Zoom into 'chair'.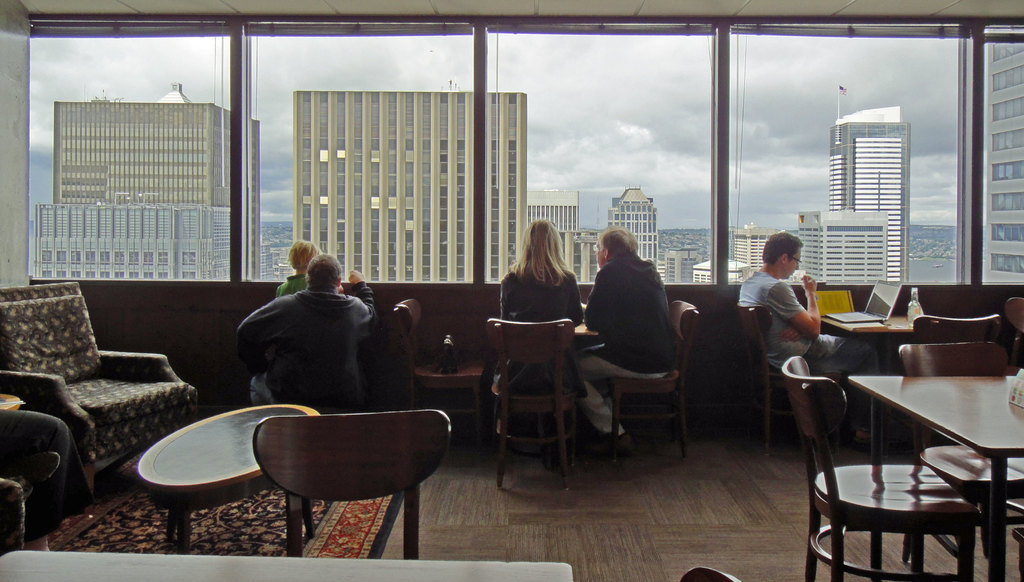
Zoom target: [481,314,593,489].
